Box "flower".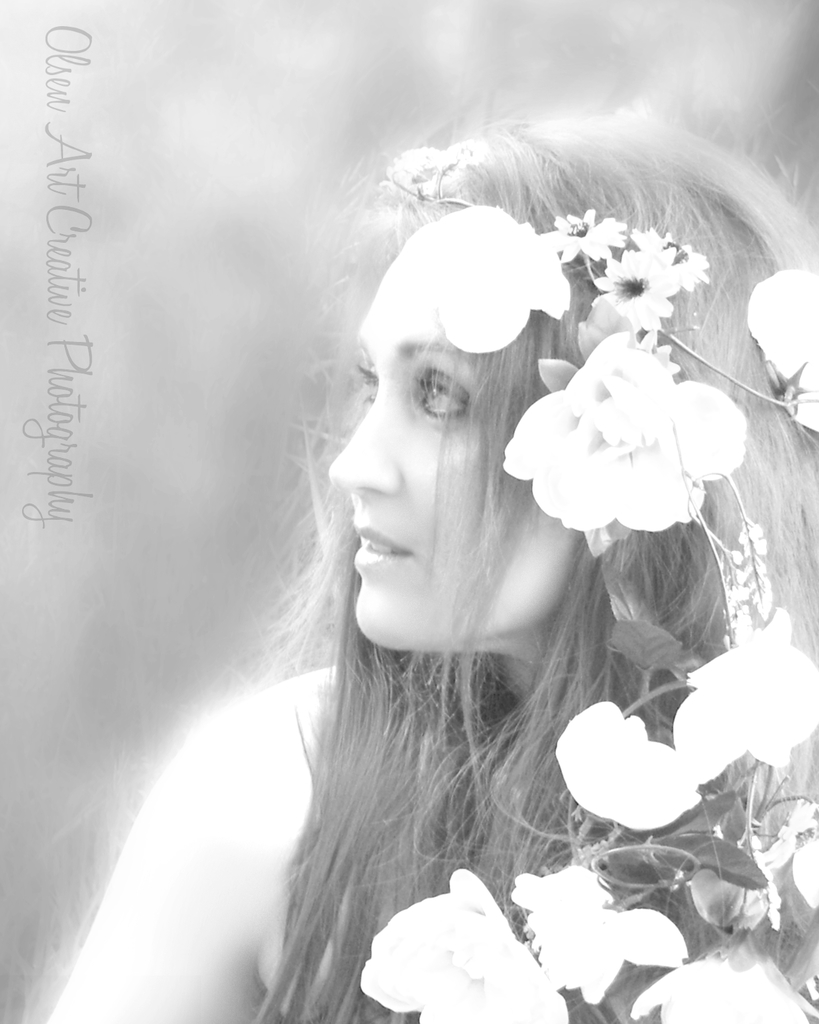
(x1=532, y1=204, x2=626, y2=265).
